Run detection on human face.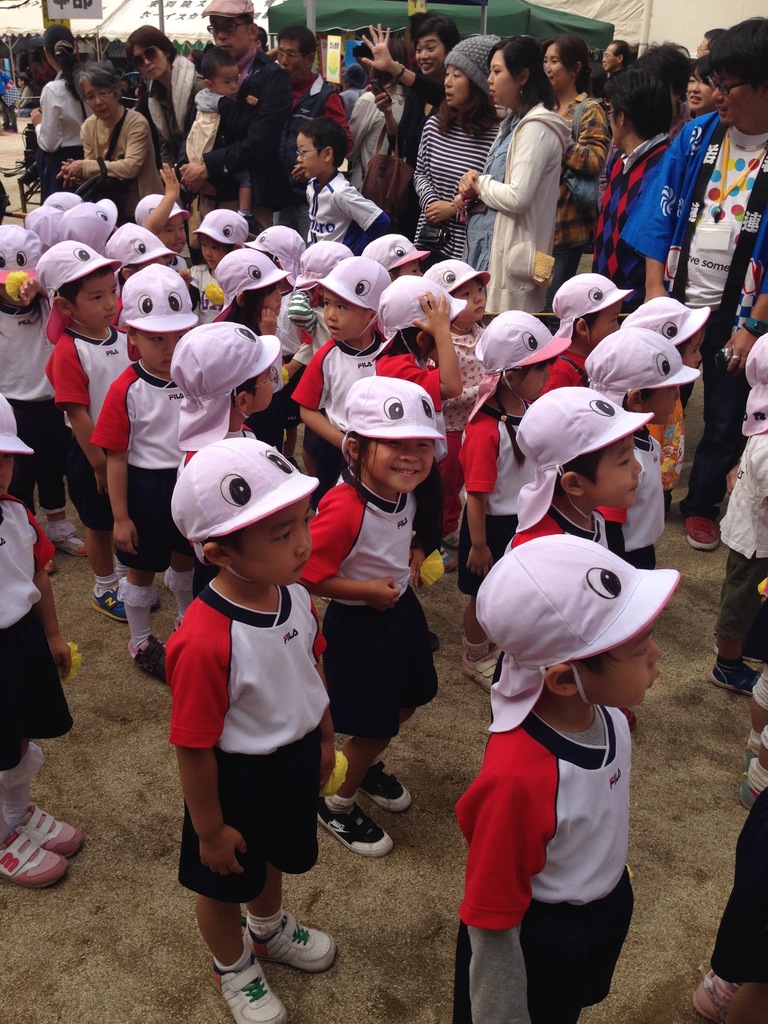
Result: rect(0, 450, 15, 502).
